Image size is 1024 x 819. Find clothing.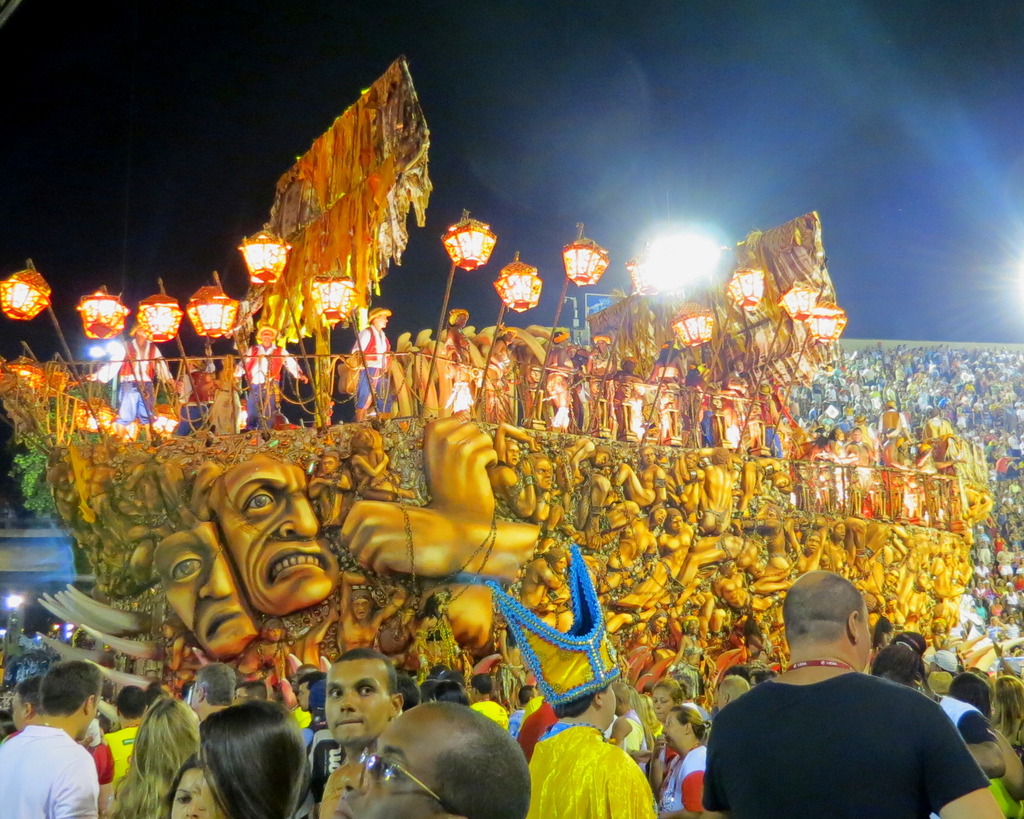
pyautogui.locateOnScreen(629, 711, 653, 760).
